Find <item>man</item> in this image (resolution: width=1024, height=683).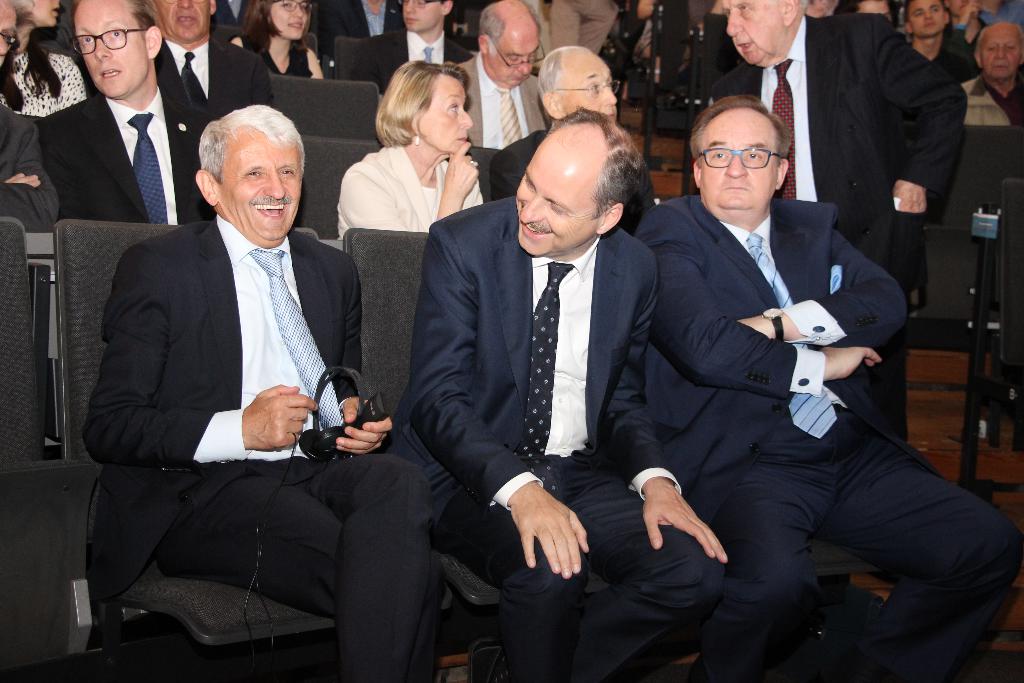
<box>83,99,454,682</box>.
